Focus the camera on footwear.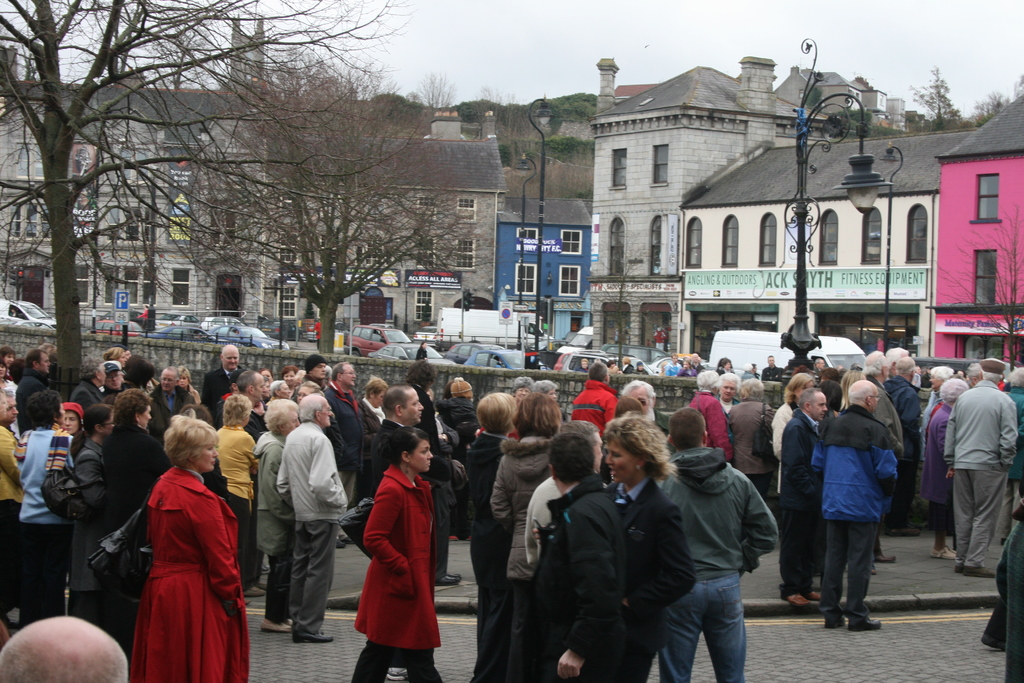
Focus region: (975,637,1006,649).
